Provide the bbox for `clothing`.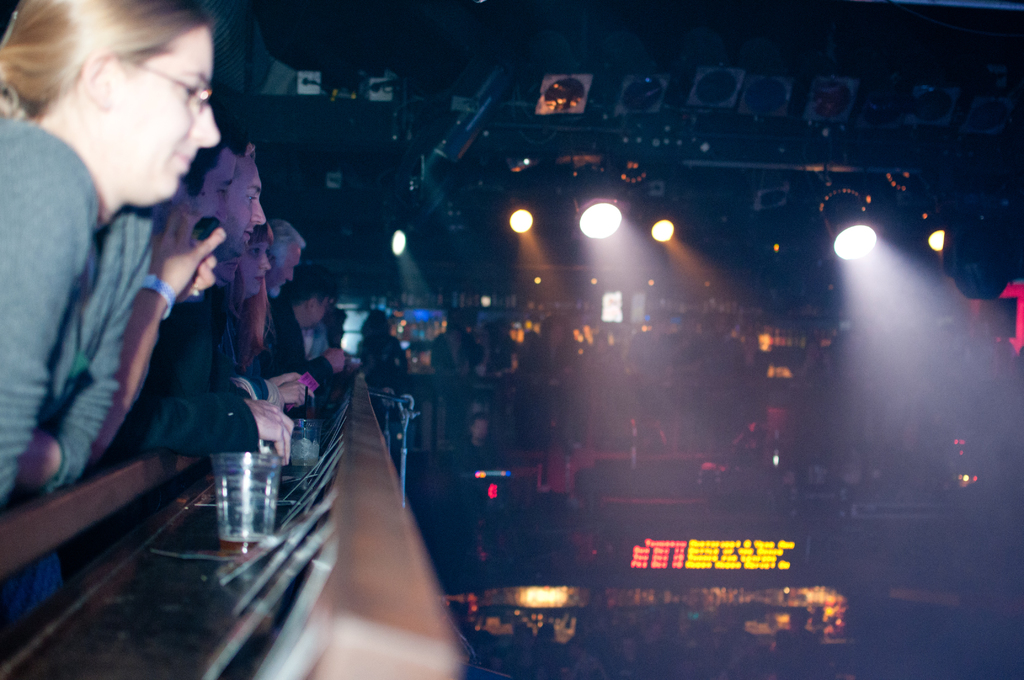
box=[213, 277, 255, 398].
